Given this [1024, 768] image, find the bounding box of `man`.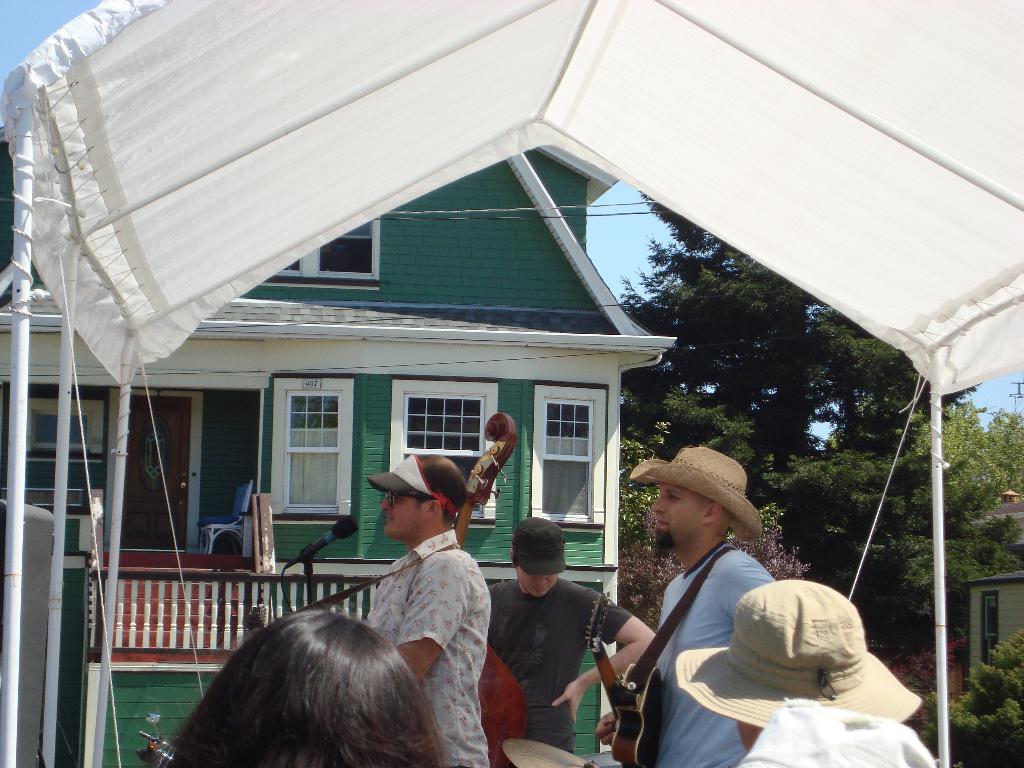
349/458/500/728.
